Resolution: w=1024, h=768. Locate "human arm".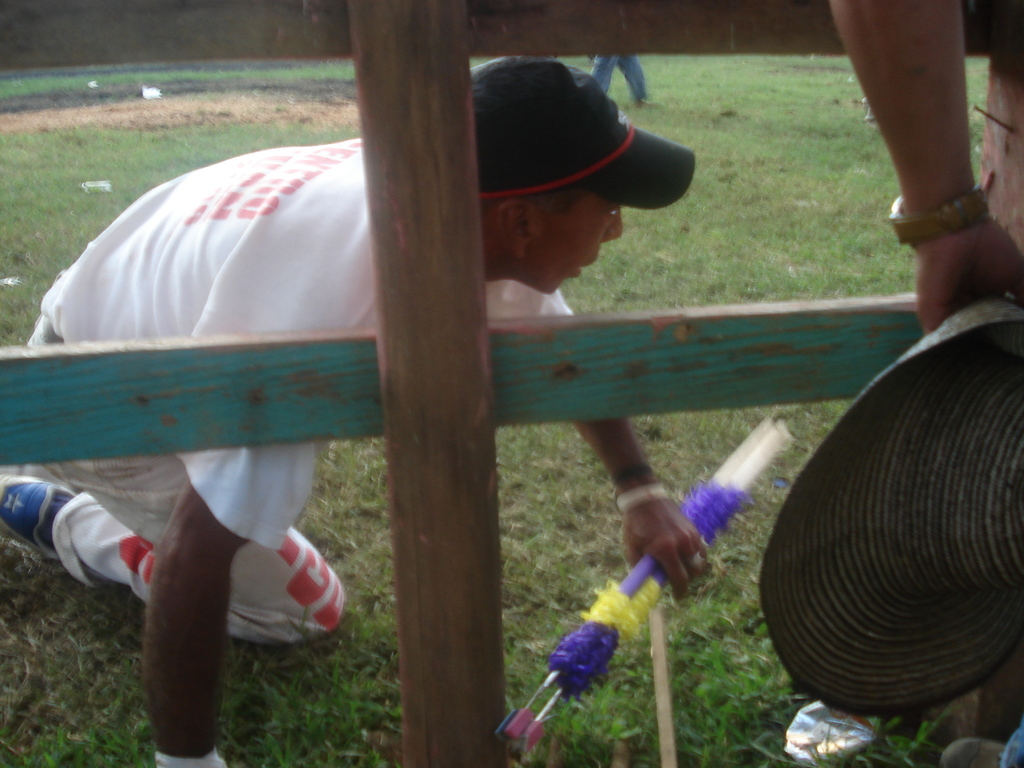
rect(844, 14, 1004, 310).
